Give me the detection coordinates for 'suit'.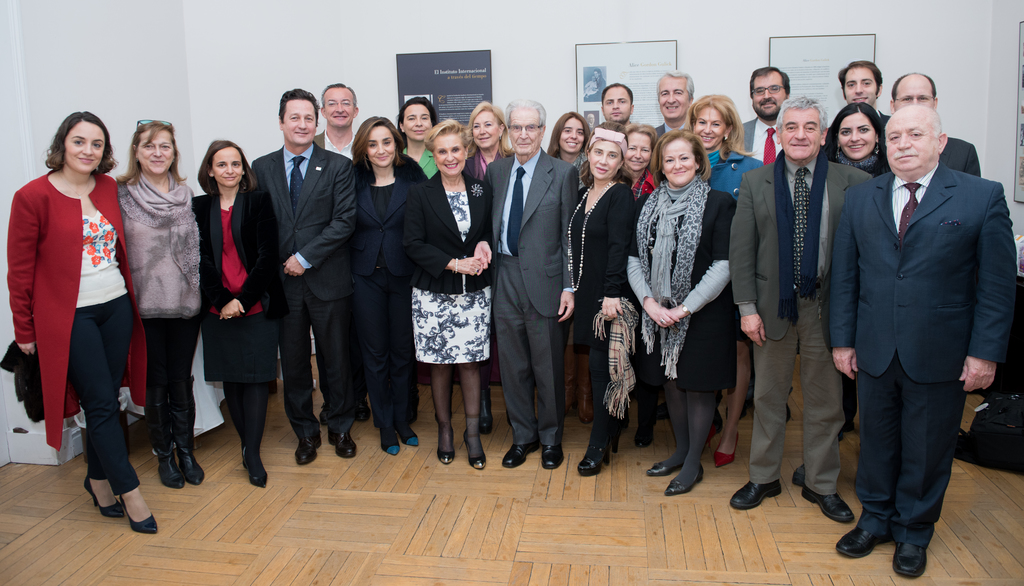
<bbox>356, 172, 416, 438</bbox>.
